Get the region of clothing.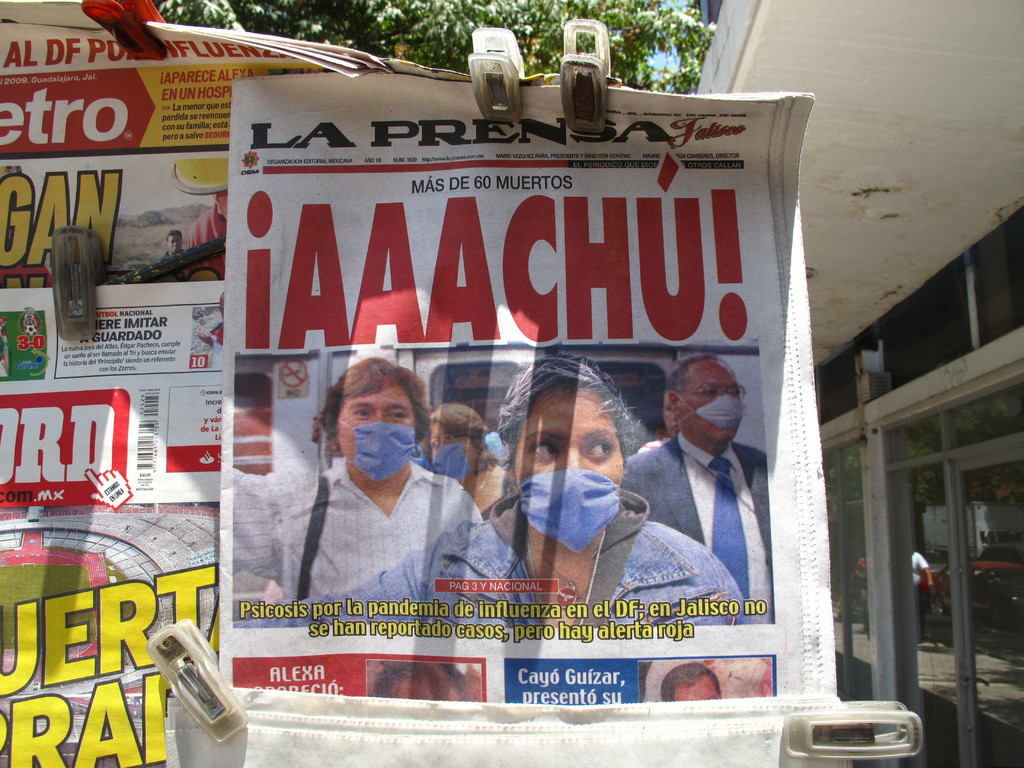
x1=636, y1=428, x2=676, y2=455.
